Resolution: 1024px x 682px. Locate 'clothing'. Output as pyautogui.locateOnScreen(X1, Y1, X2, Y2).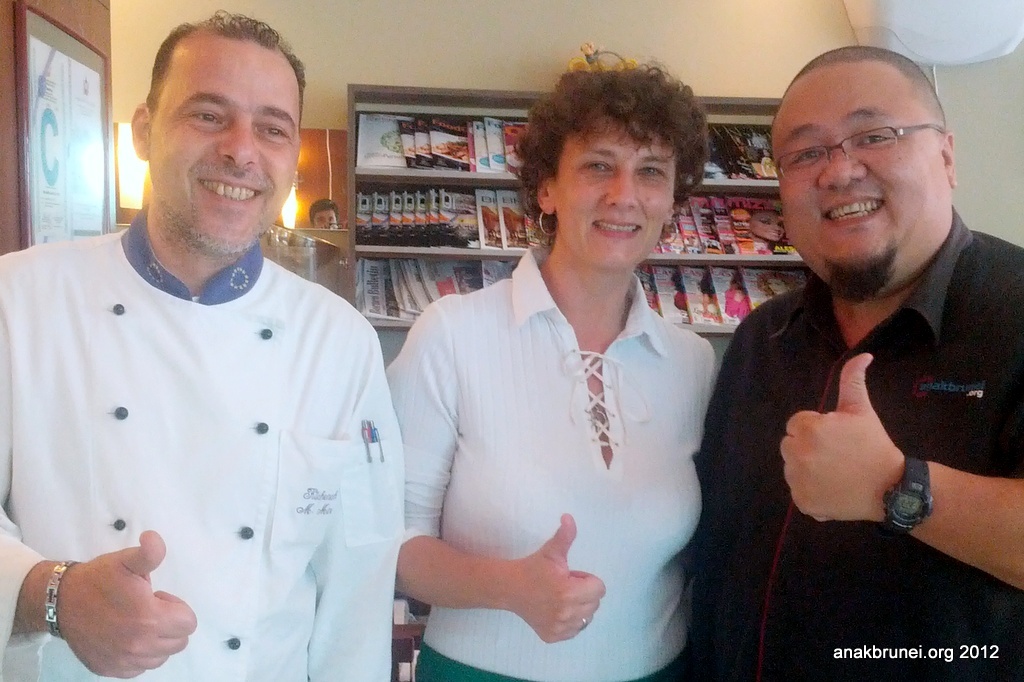
pyautogui.locateOnScreen(387, 218, 728, 656).
